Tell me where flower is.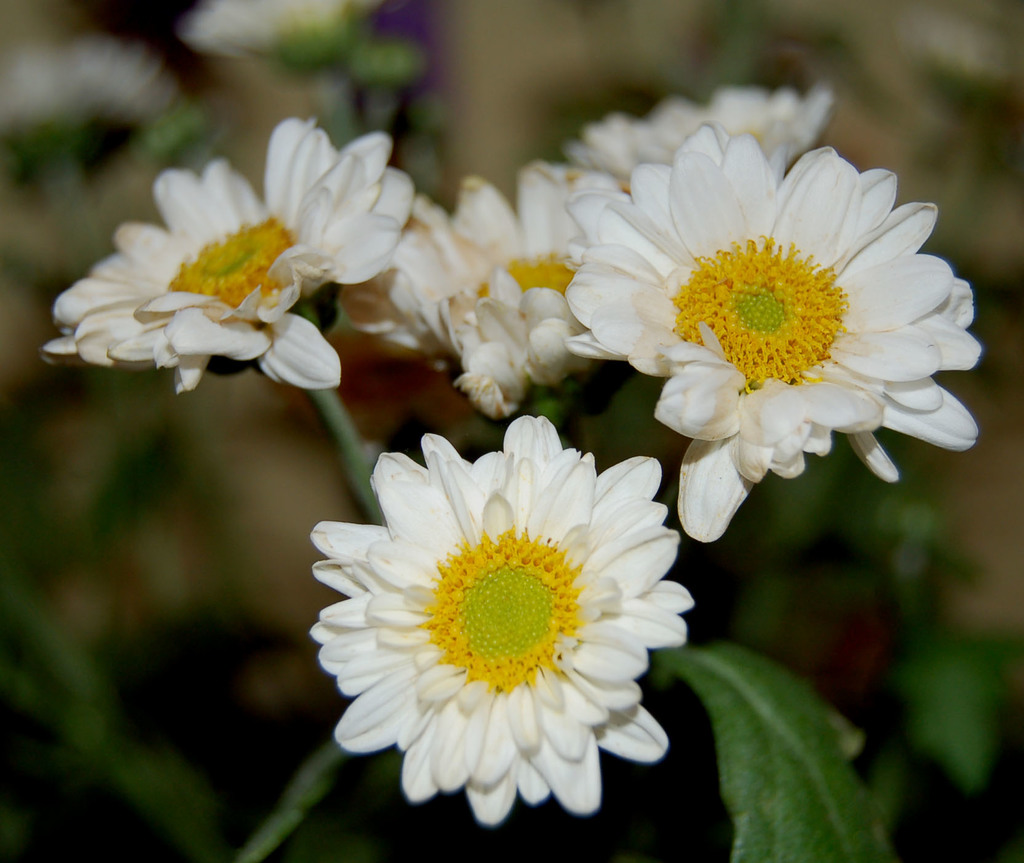
flower is at <region>295, 422, 703, 830</region>.
